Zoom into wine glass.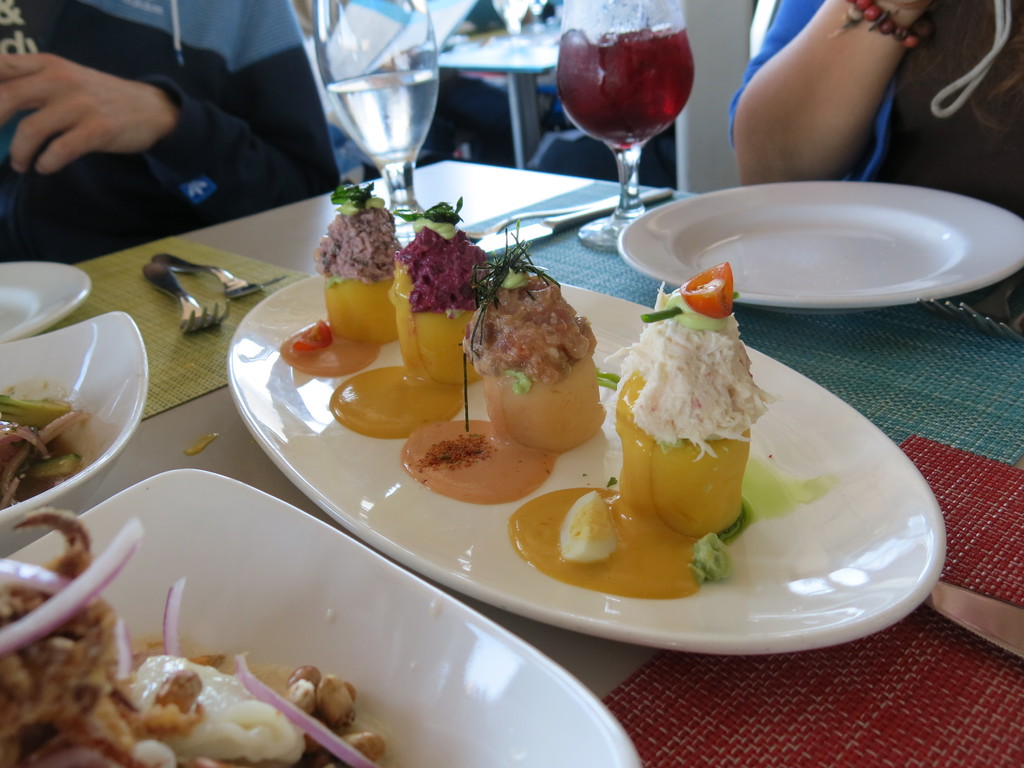
Zoom target: (319, 0, 440, 237).
